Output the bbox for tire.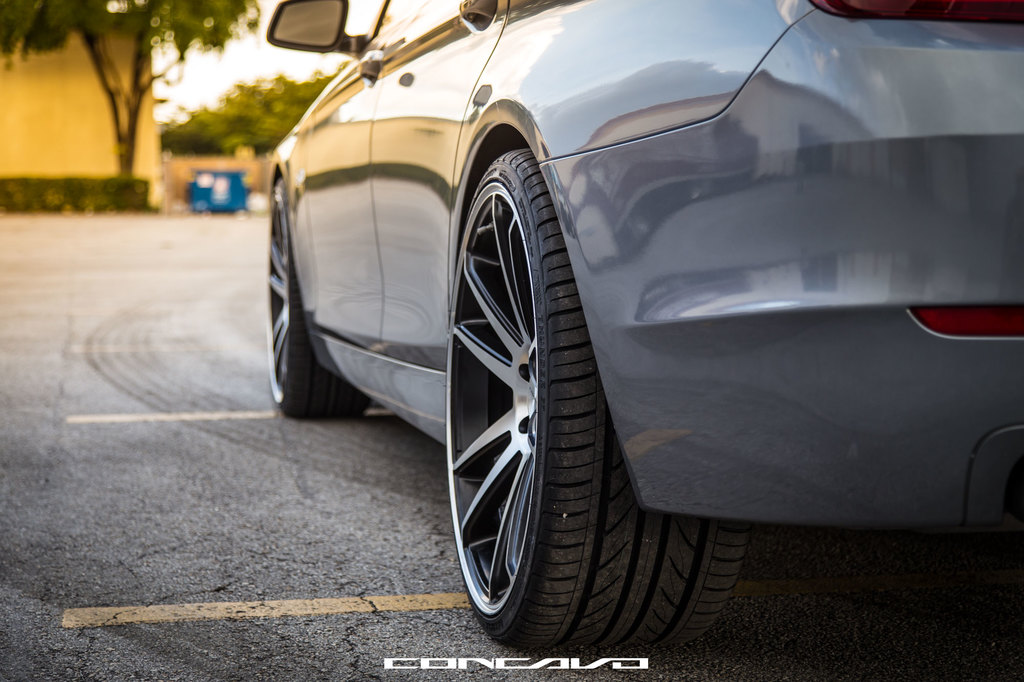
x1=445, y1=150, x2=744, y2=654.
